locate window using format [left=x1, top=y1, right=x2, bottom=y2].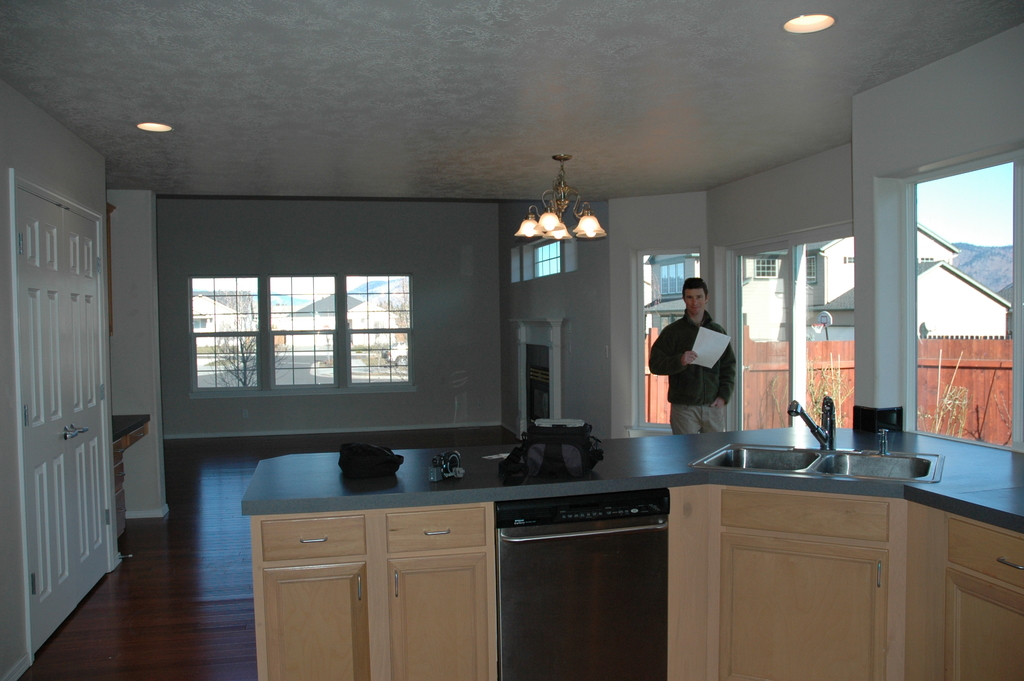
[left=149, top=200, right=469, bottom=431].
